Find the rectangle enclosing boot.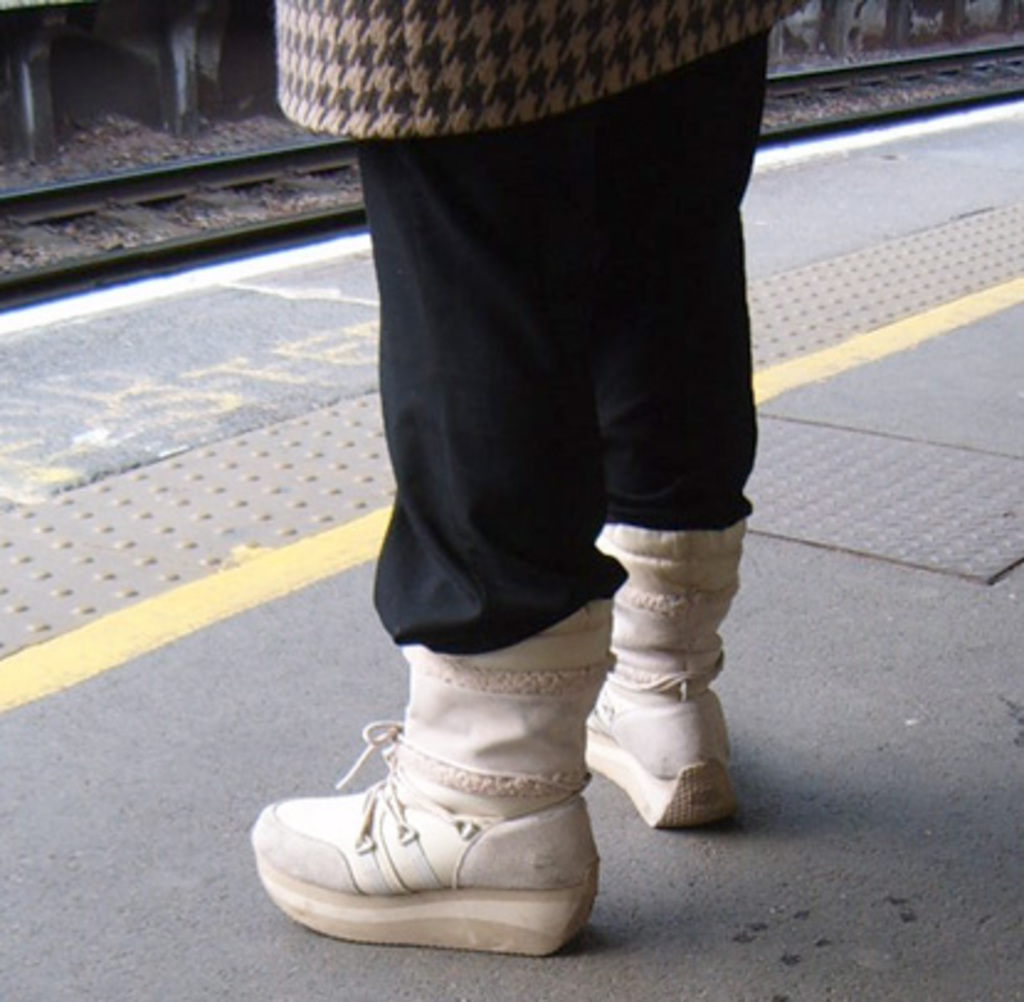
595 508 767 817.
